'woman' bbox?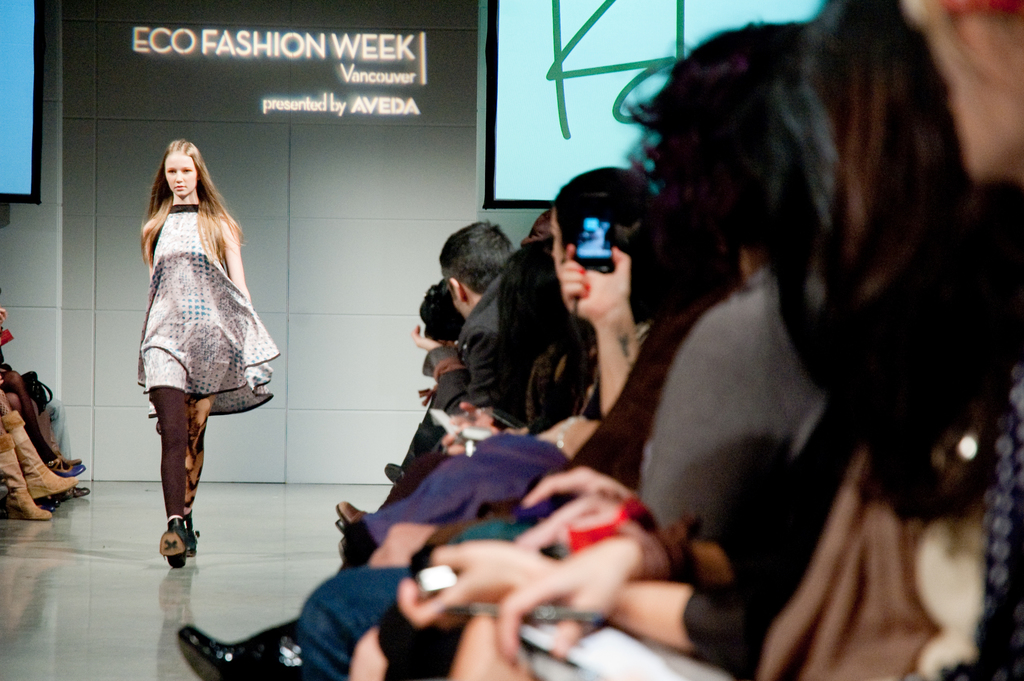
l=125, t=137, r=284, b=570
